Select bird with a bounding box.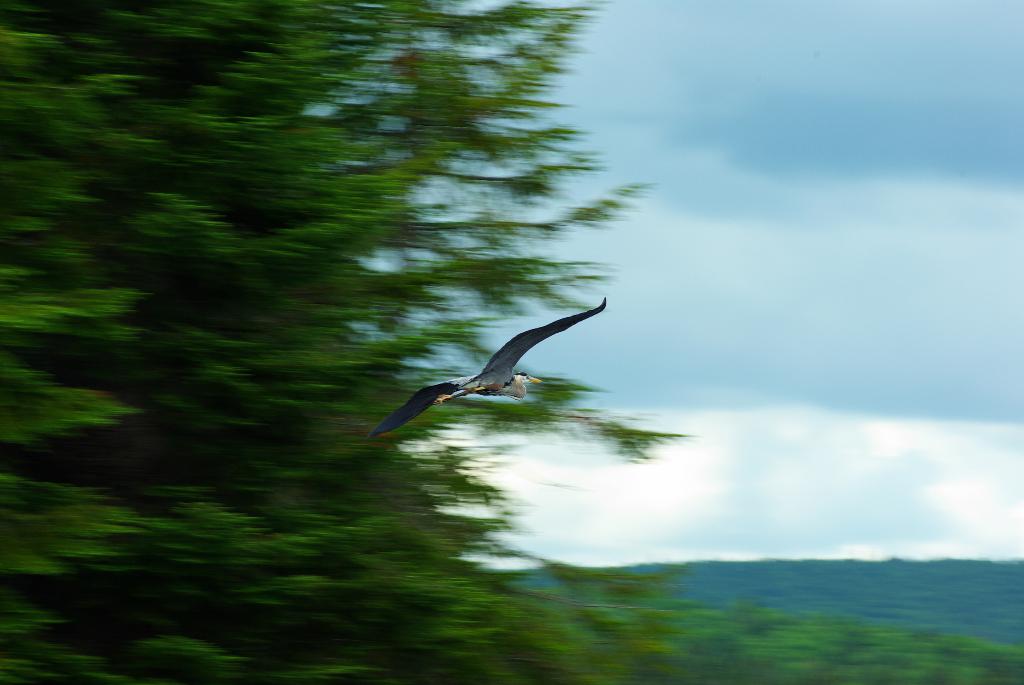
<box>364,302,617,436</box>.
